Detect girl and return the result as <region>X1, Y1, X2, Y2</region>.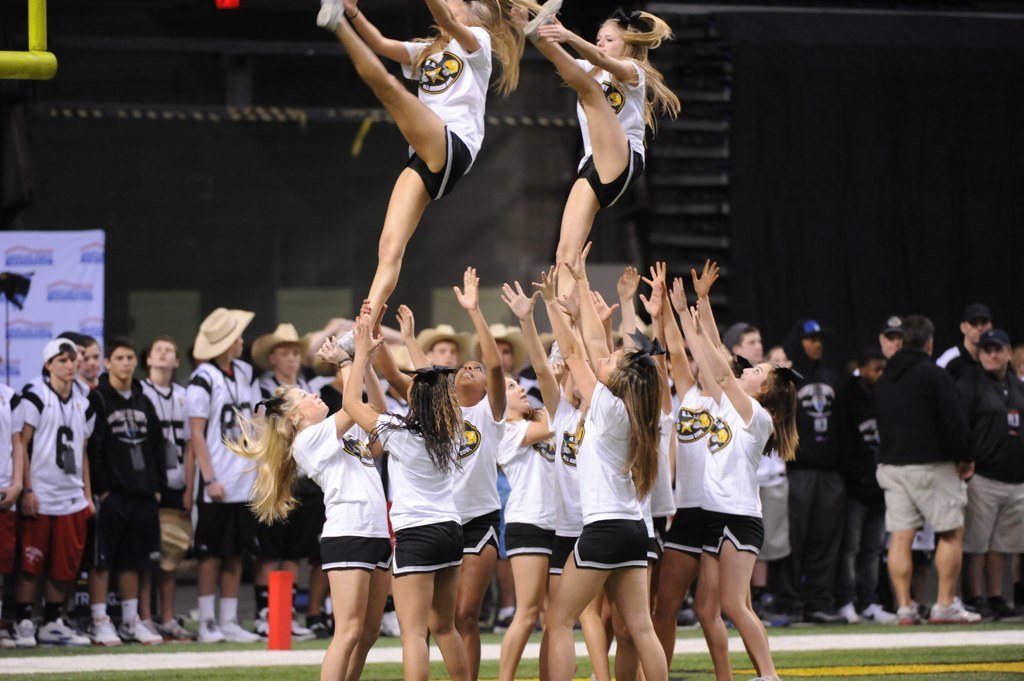
<region>671, 257, 803, 676</region>.
